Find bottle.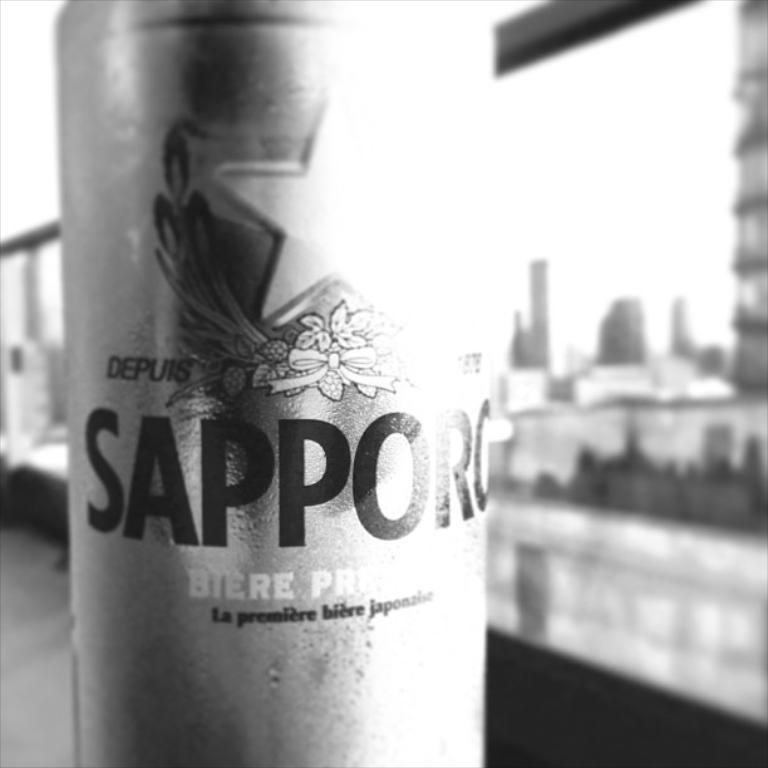
[x1=46, y1=0, x2=504, y2=767].
